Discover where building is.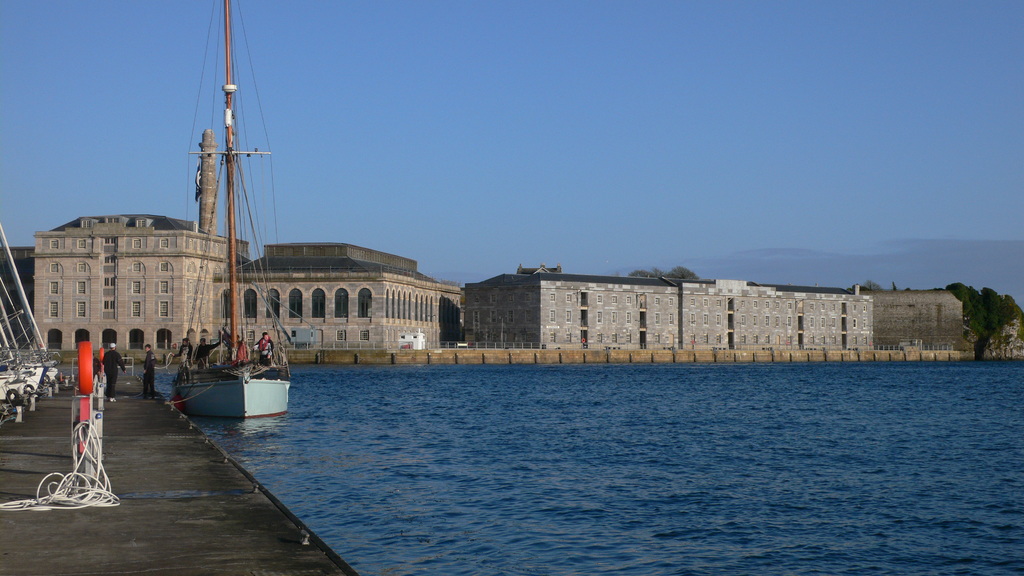
Discovered at x1=51 y1=214 x2=209 y2=234.
